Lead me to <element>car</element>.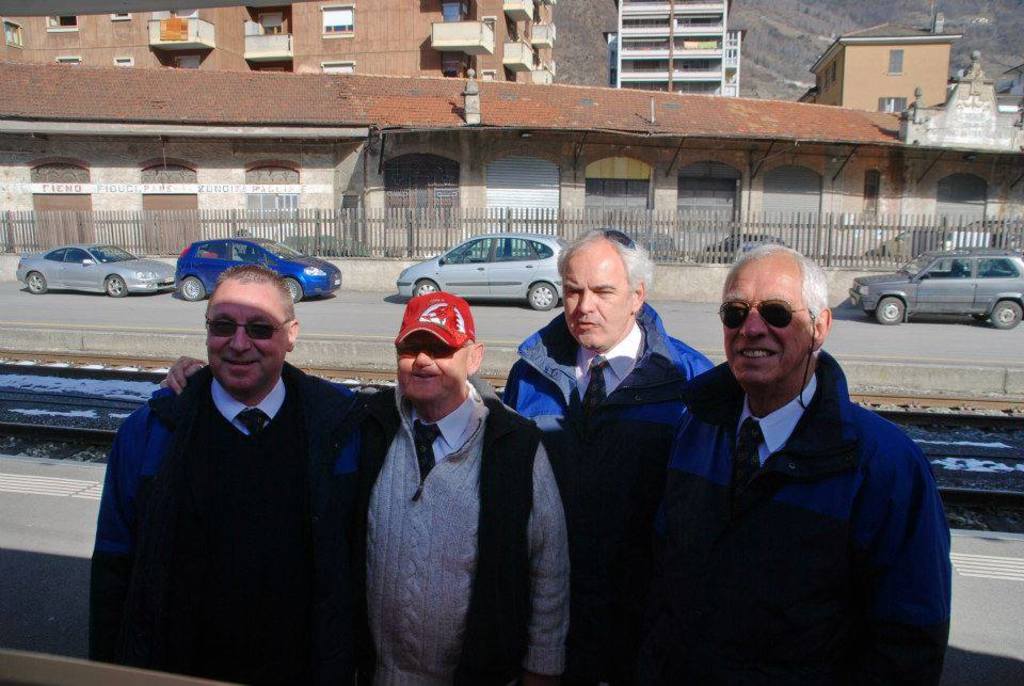
Lead to 174:235:342:307.
